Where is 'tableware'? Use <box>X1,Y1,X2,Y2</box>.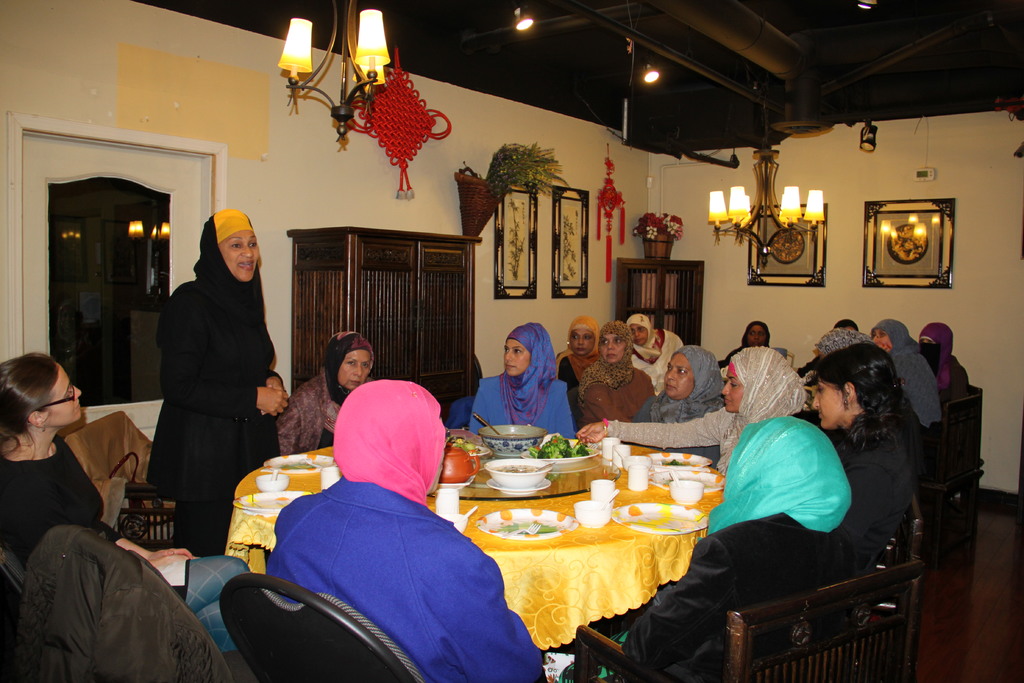
<box>476,507,582,539</box>.
